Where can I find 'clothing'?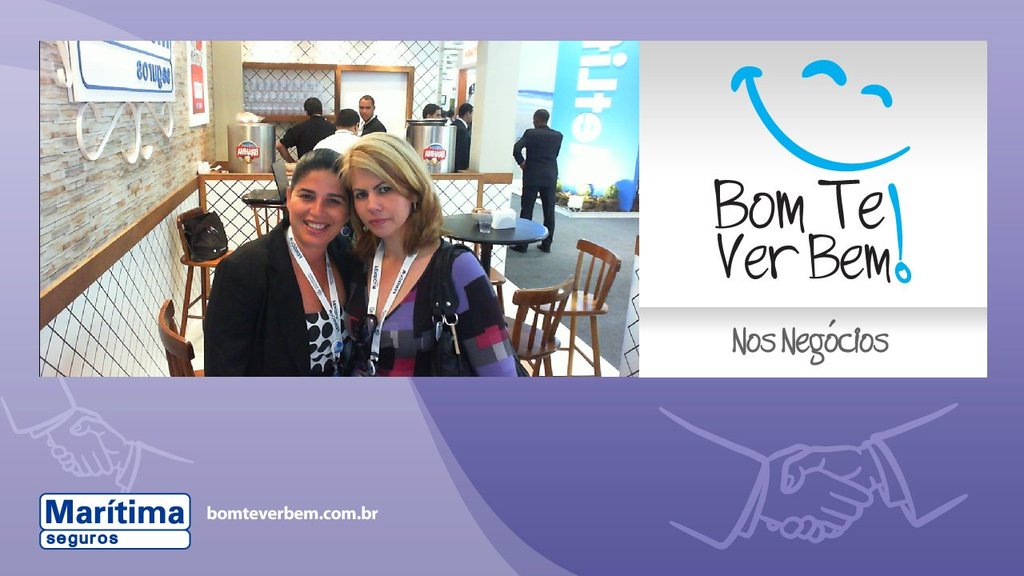
You can find it at <box>311,126,361,153</box>.
